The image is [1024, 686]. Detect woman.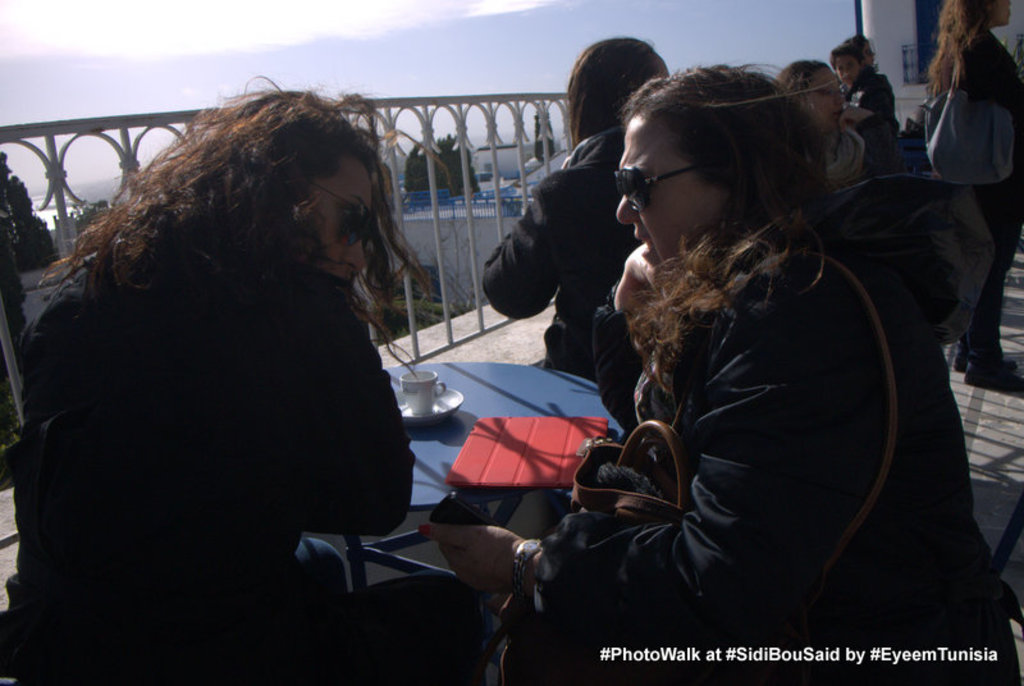
Detection: [476,37,678,380].
